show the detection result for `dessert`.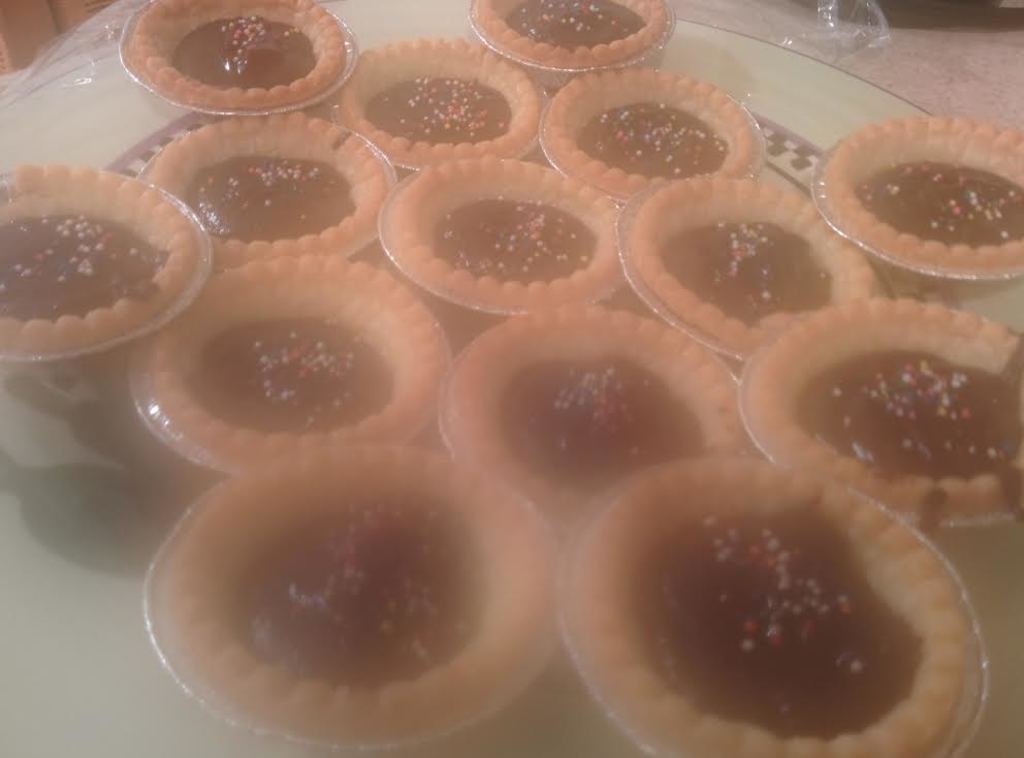
746:290:1023:534.
